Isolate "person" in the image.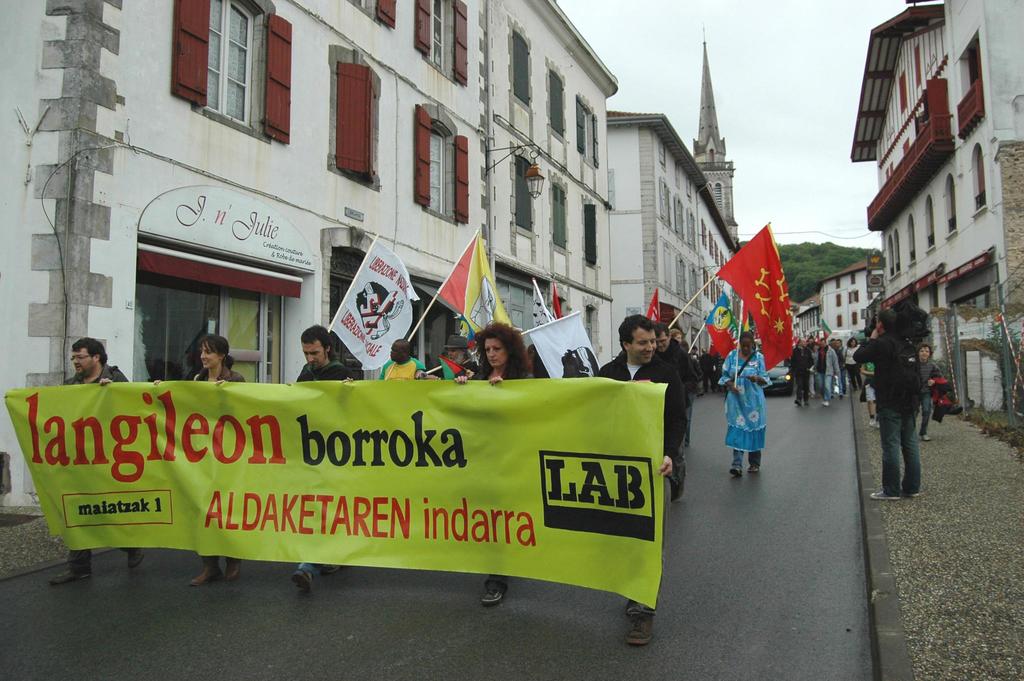
Isolated region: (787, 335, 815, 408).
